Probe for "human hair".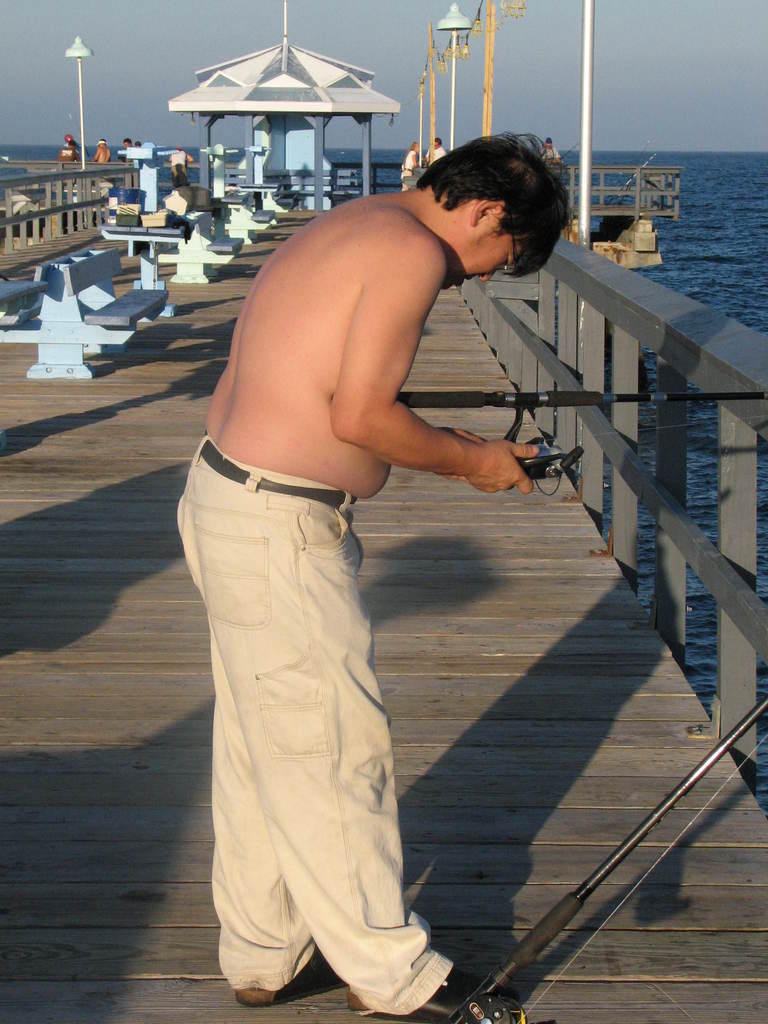
Probe result: left=123, top=135, right=134, bottom=142.
